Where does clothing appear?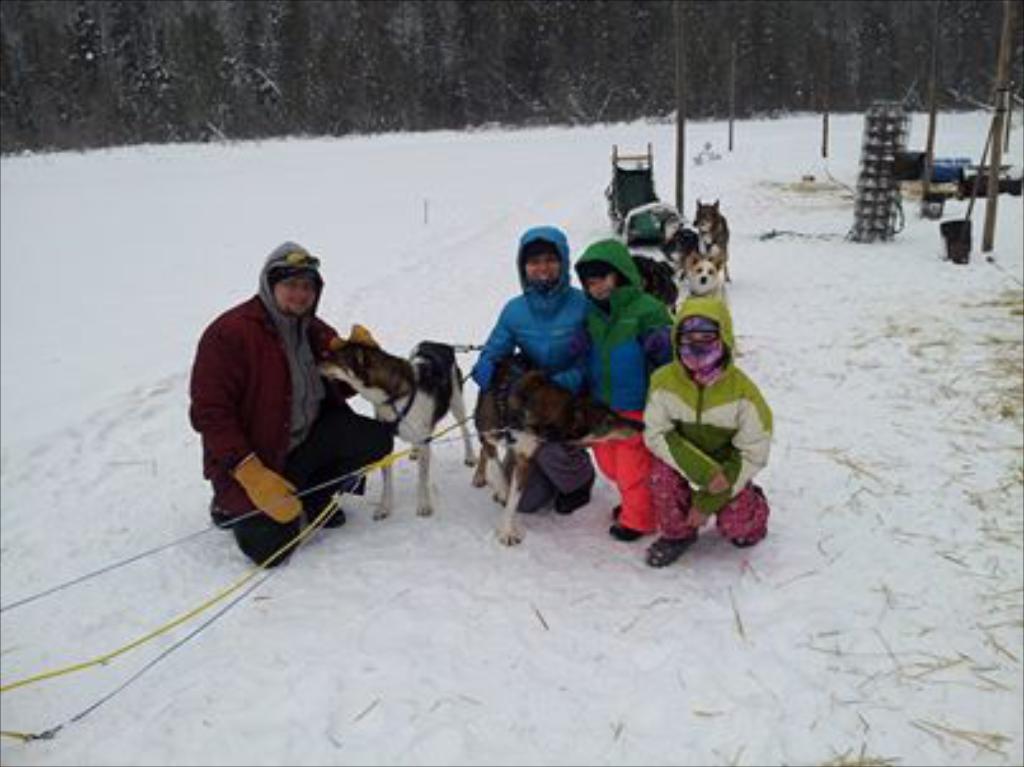
Appears at x1=579, y1=236, x2=673, y2=536.
